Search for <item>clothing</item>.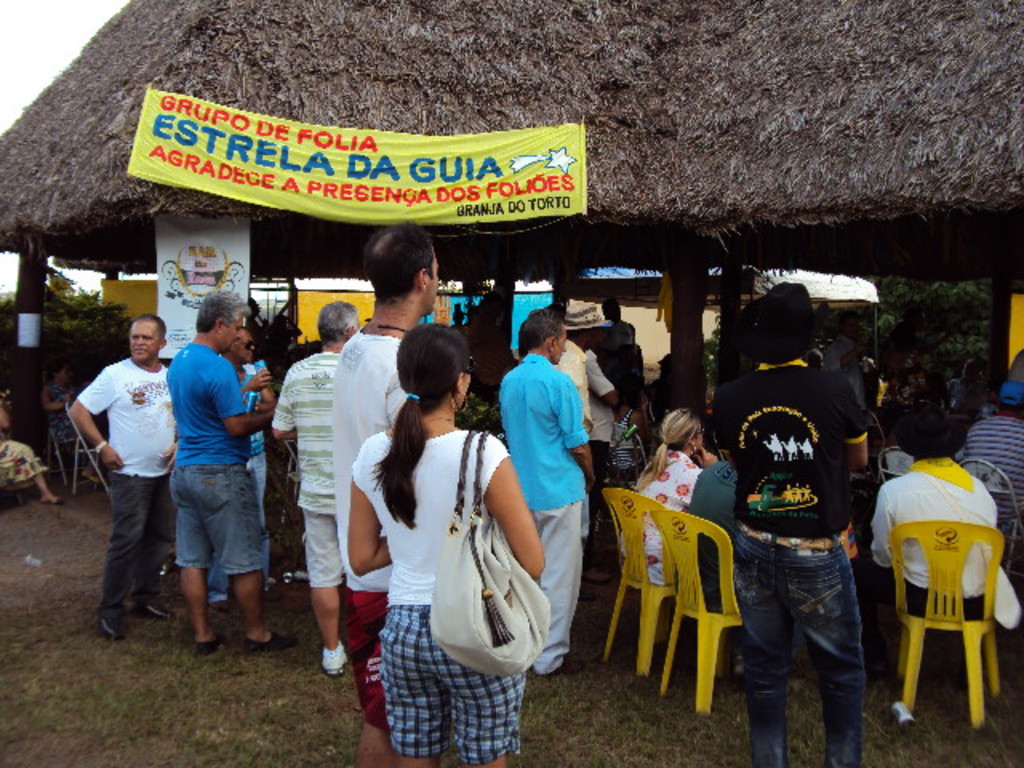
Found at pyautogui.locateOnScreen(270, 365, 336, 493).
